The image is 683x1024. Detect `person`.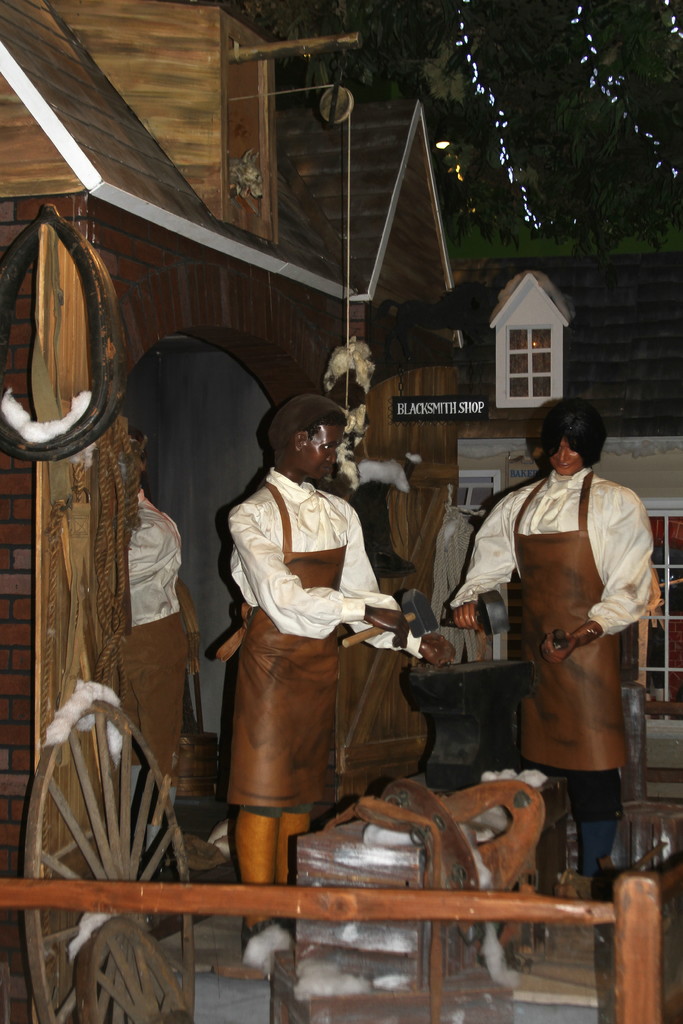
Detection: BBox(220, 387, 407, 976).
